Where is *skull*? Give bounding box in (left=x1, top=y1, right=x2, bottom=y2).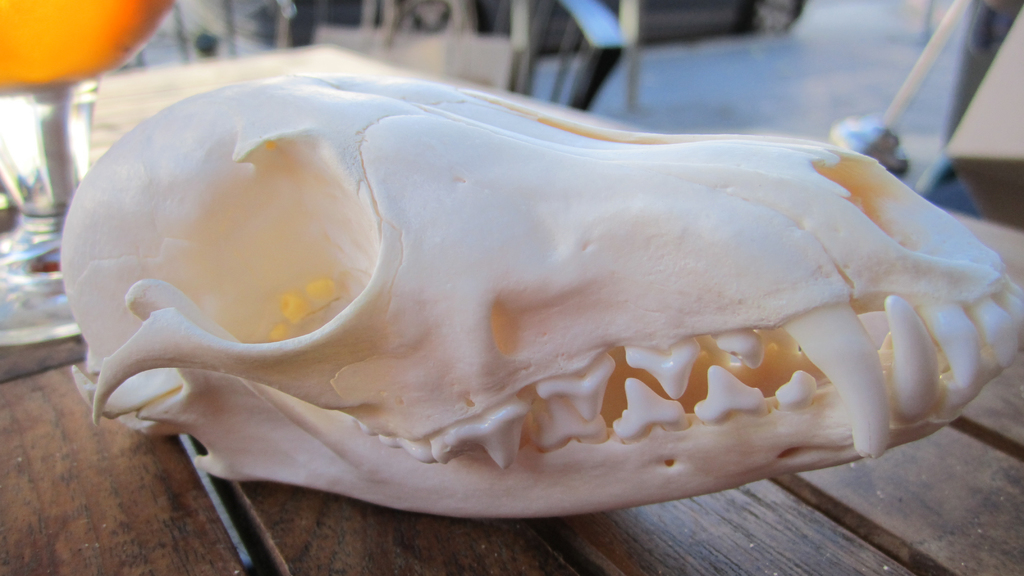
(left=19, top=83, right=1002, bottom=545).
